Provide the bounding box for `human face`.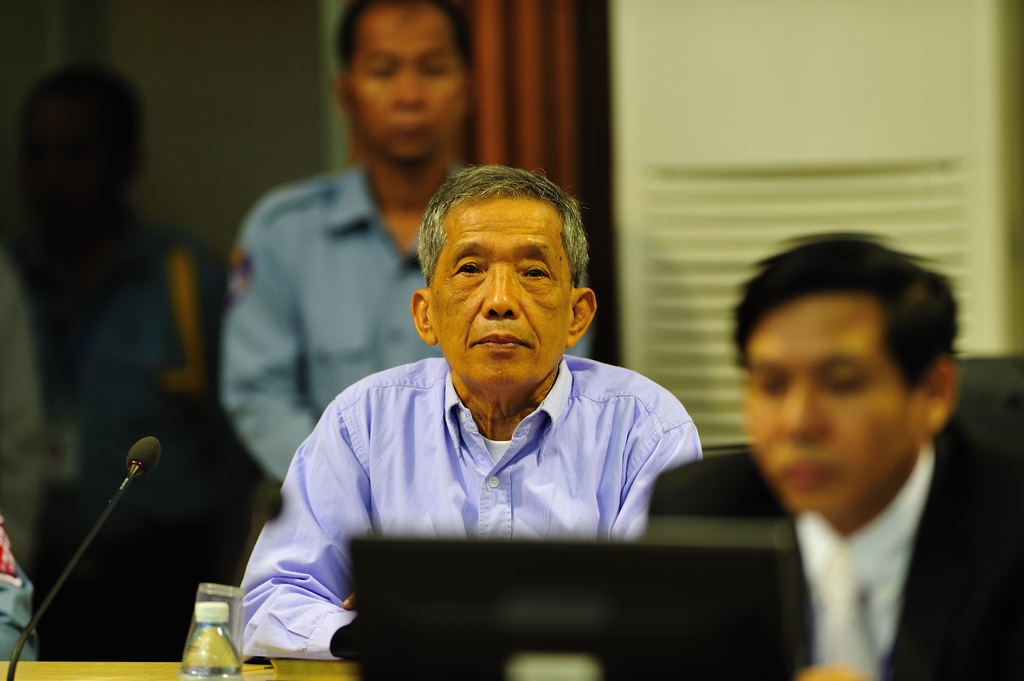
[left=434, top=199, right=574, bottom=387].
